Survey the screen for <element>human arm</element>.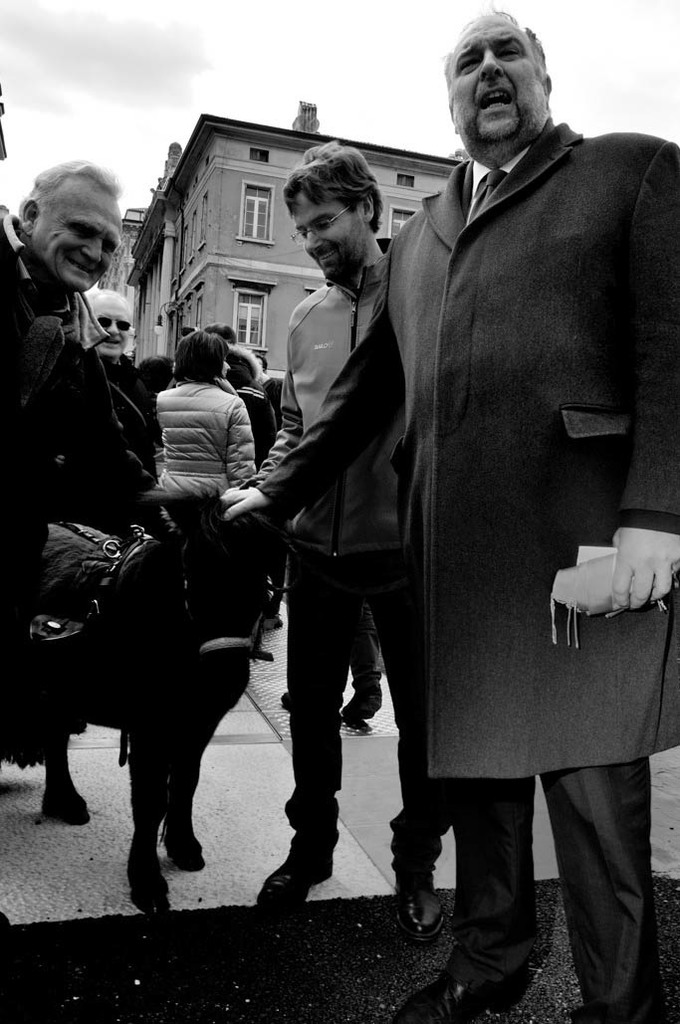
Survey found: x1=223 y1=388 x2=264 y2=484.
